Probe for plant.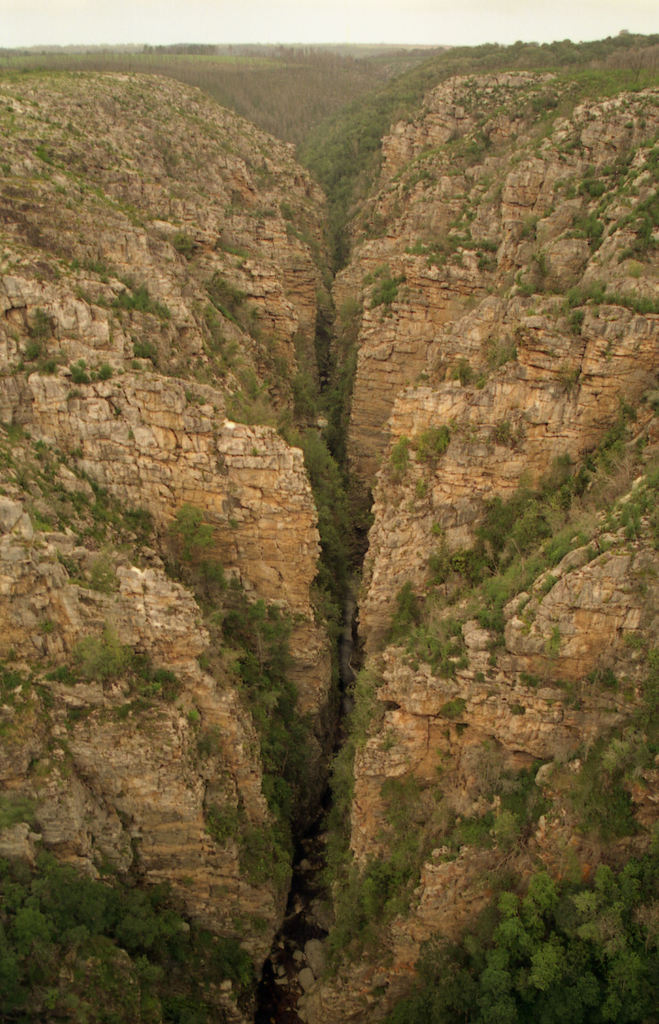
Probe result: region(396, 426, 410, 483).
